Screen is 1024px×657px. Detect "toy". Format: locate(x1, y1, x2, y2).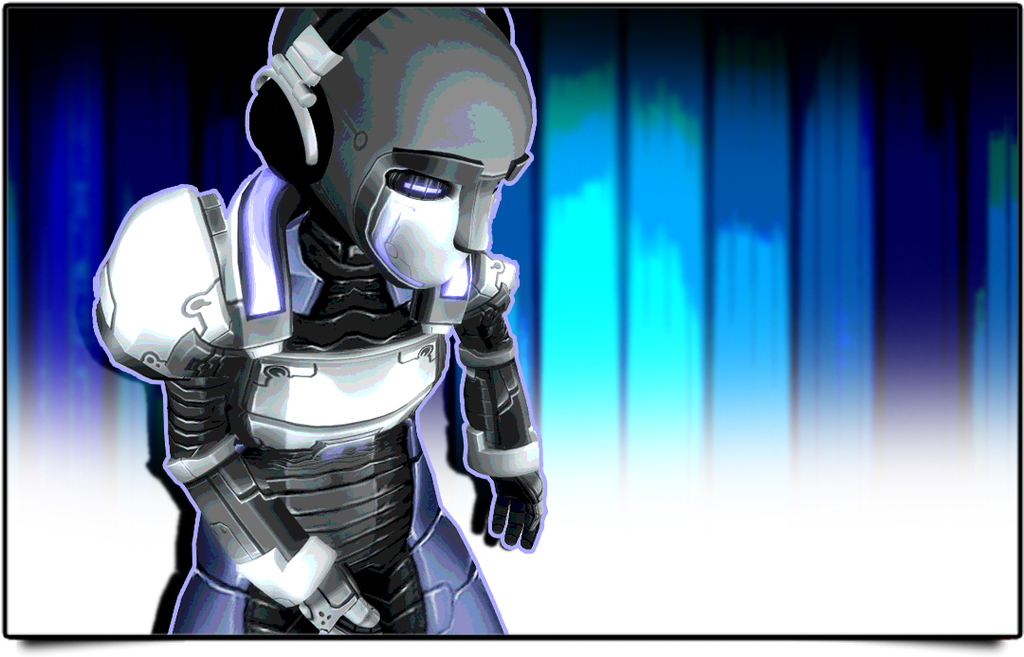
locate(69, 8, 588, 645).
